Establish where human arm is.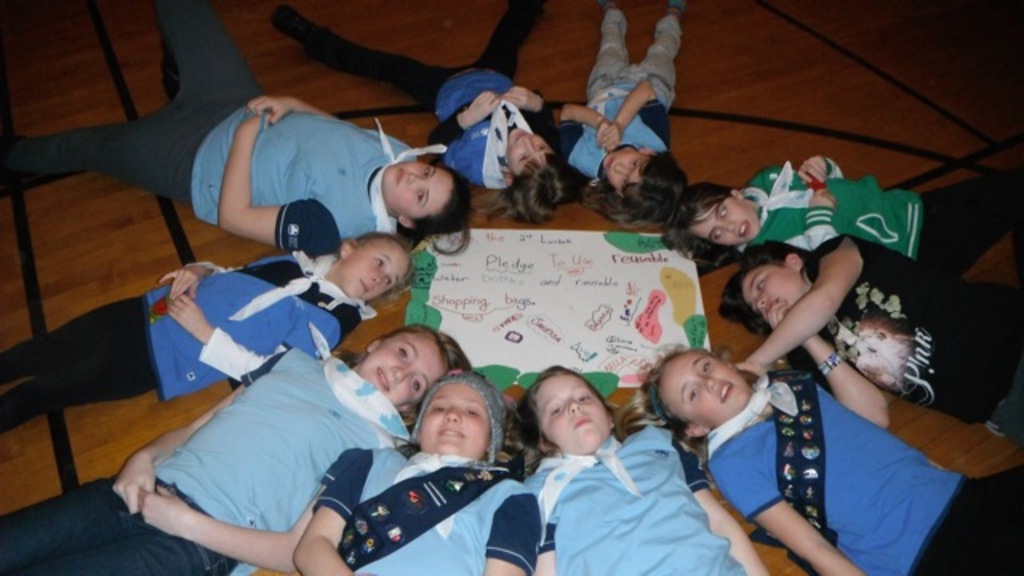
Established at {"x1": 534, "y1": 478, "x2": 557, "y2": 574}.
